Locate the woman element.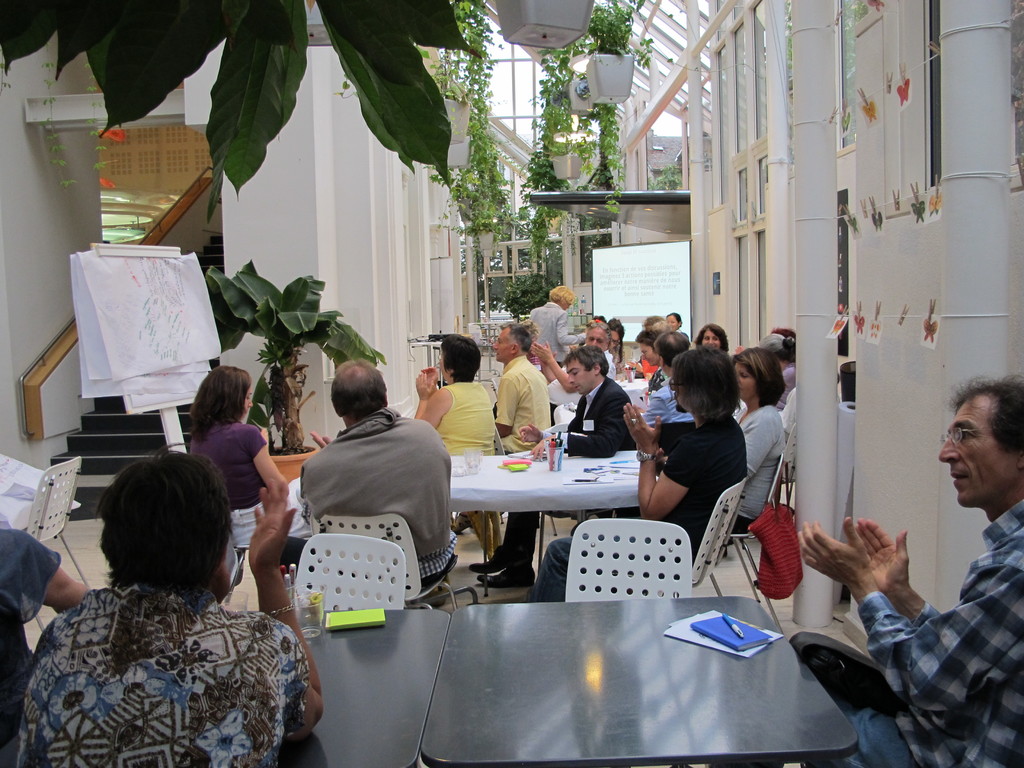
Element bbox: {"left": 520, "top": 323, "right": 785, "bottom": 610}.
